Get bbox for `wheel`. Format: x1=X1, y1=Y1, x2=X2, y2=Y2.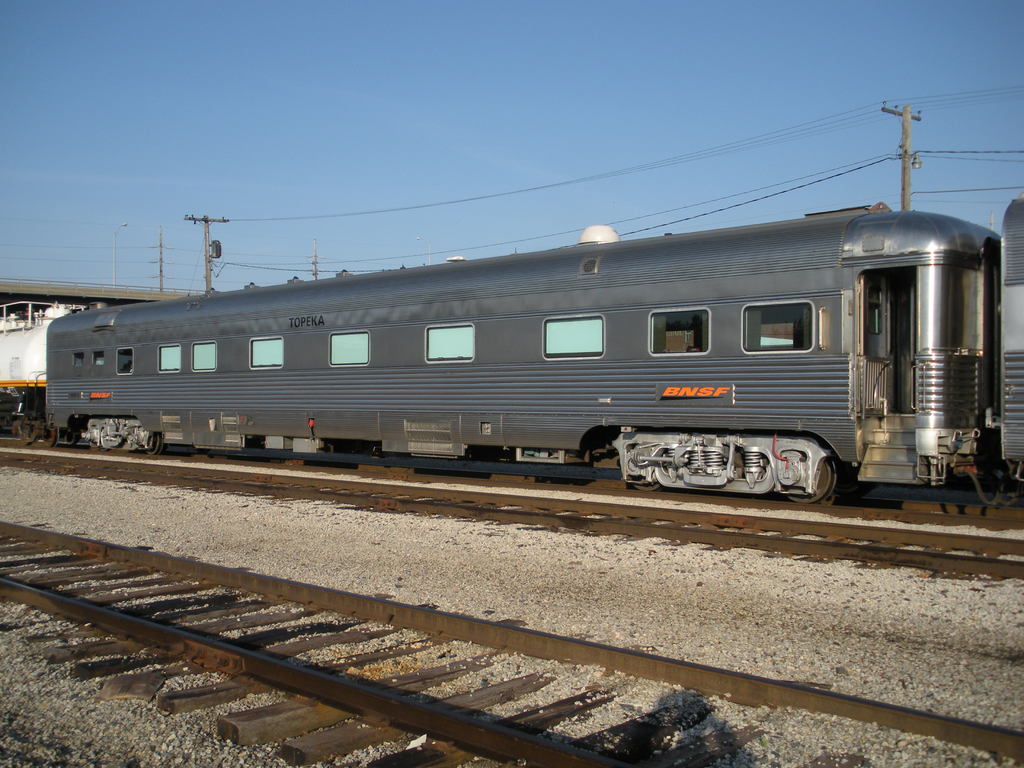
x1=764, y1=430, x2=852, y2=495.
